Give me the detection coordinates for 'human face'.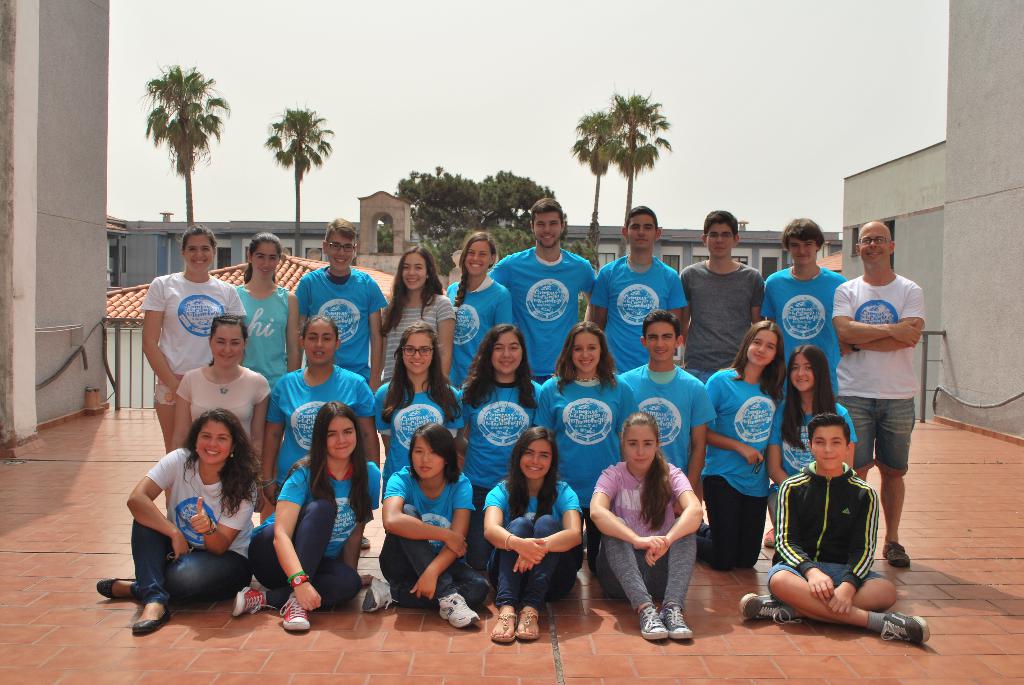
locate(195, 419, 232, 464).
